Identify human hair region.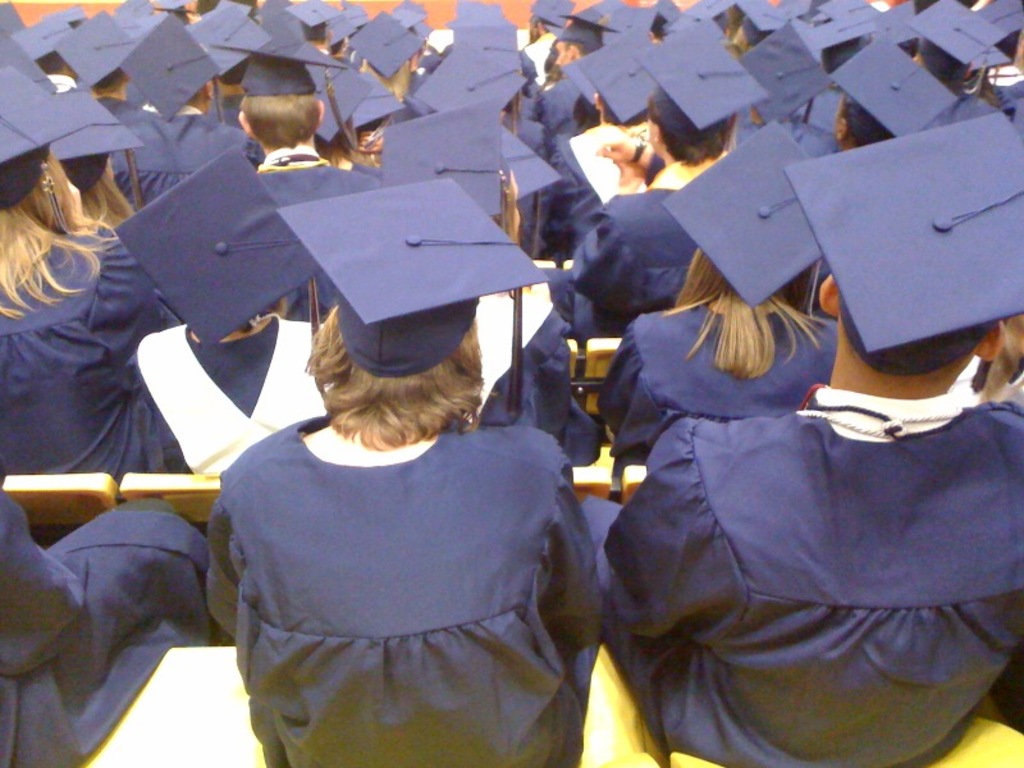
Region: [x1=485, y1=175, x2=522, y2=250].
